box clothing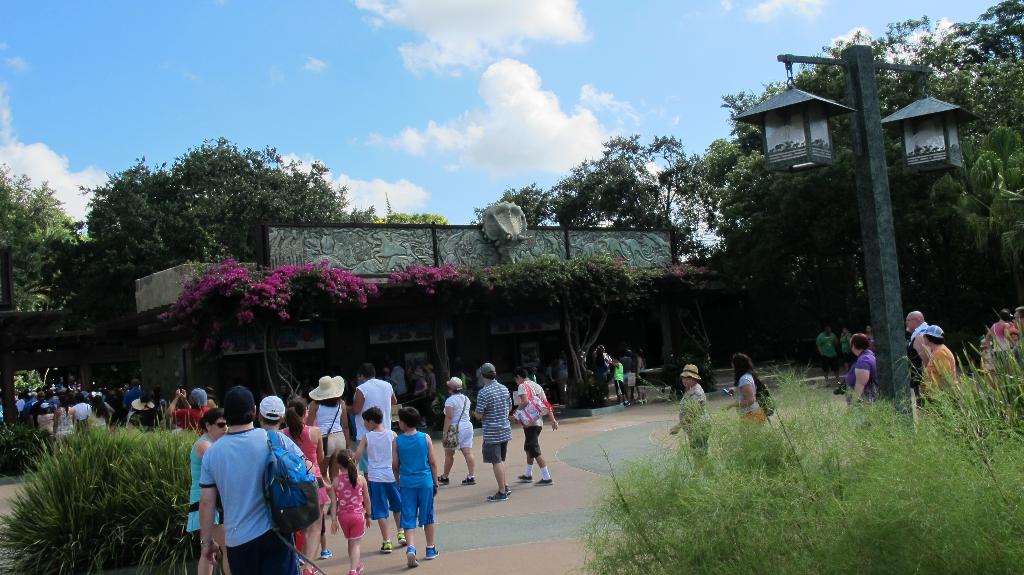
l=844, t=348, r=879, b=430
